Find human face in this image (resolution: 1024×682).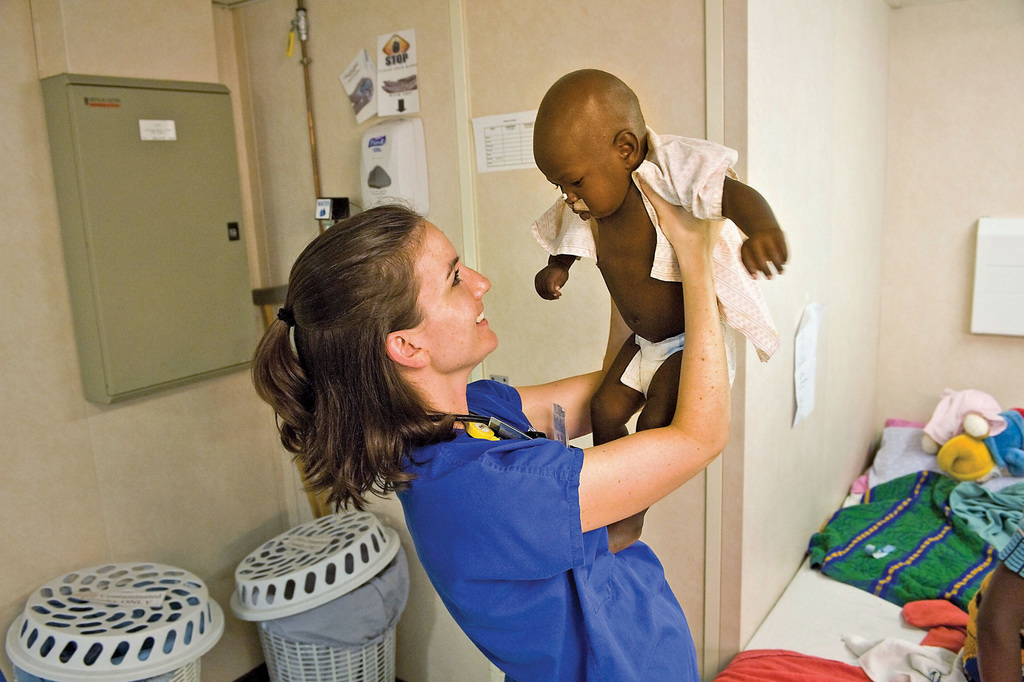
Rect(535, 138, 634, 218).
